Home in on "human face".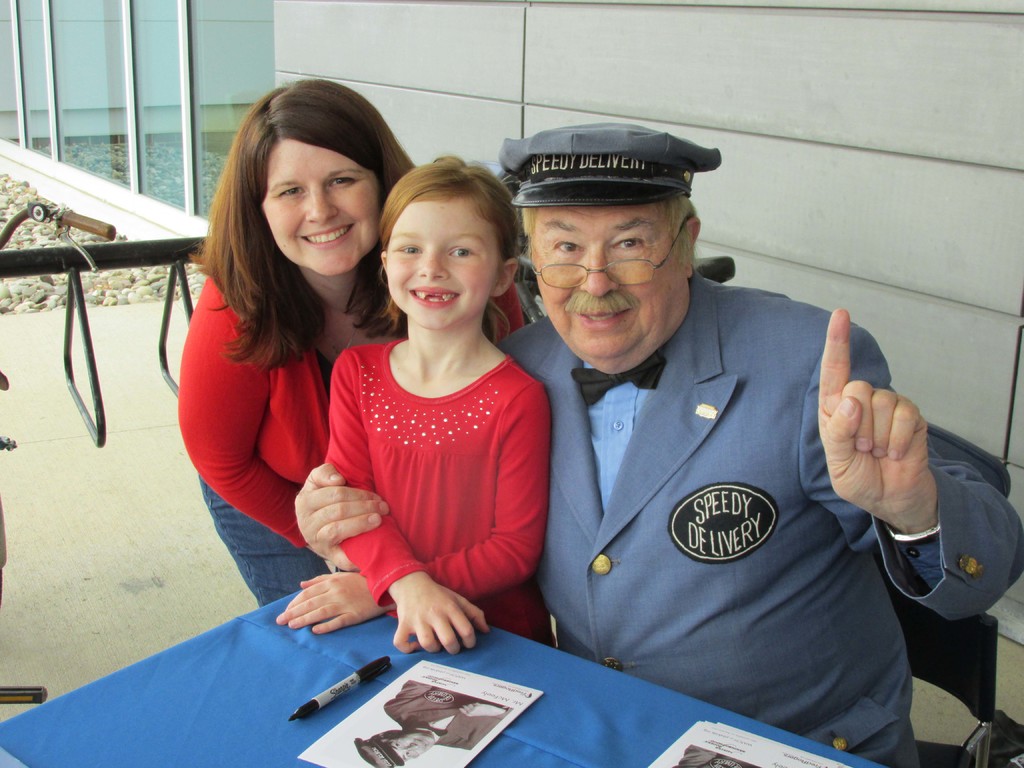
Homed in at (386, 200, 504, 328).
